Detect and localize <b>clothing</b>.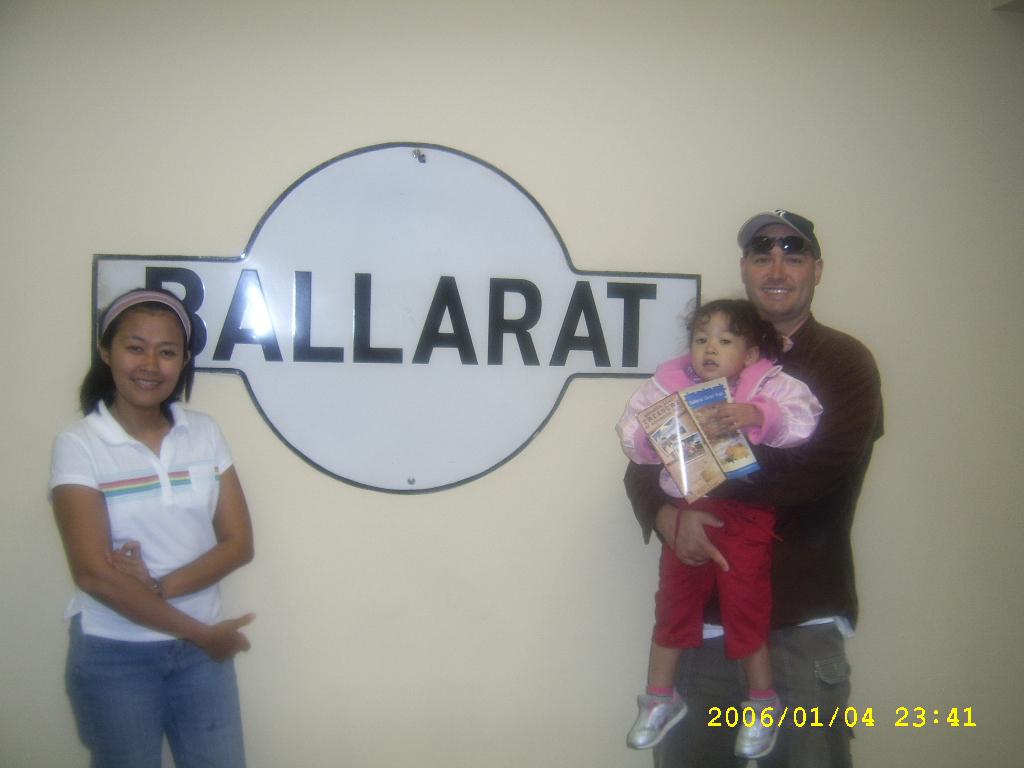
Localized at <region>606, 346, 818, 657</region>.
